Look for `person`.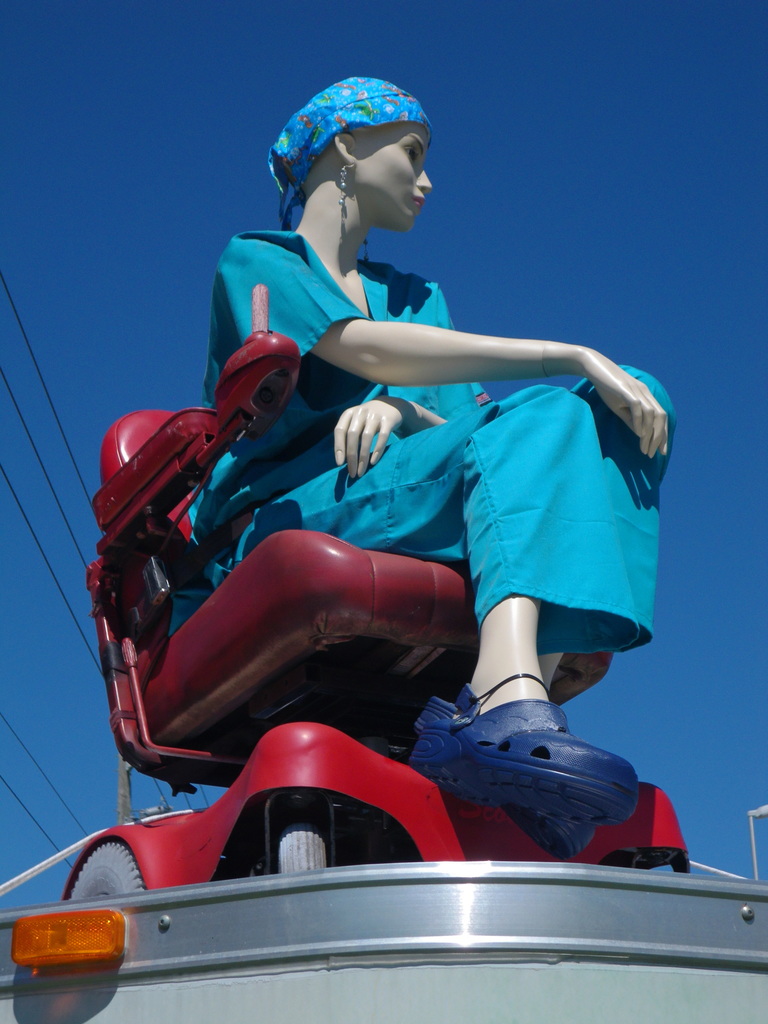
Found: 146 95 648 909.
